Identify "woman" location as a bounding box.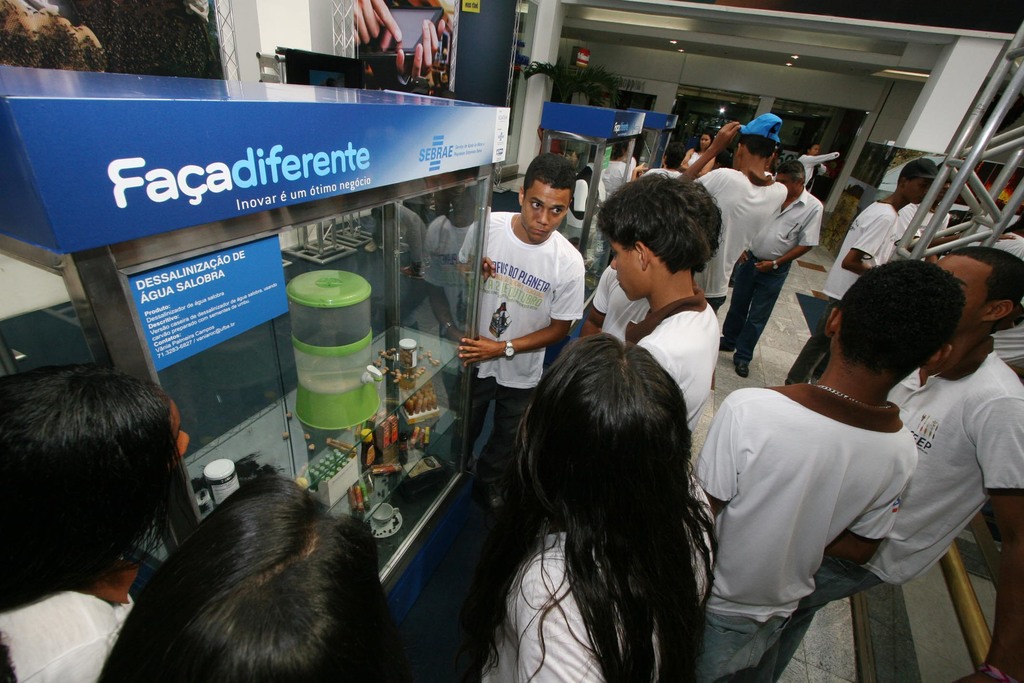
<region>98, 470, 414, 682</region>.
